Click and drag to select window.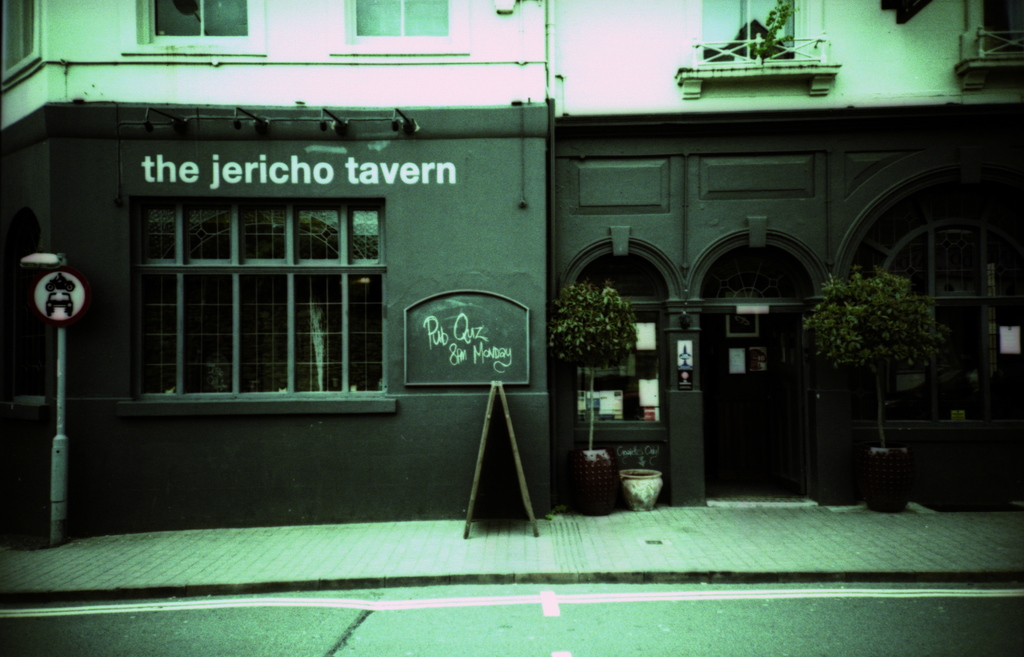
Selection: rect(122, 0, 266, 58).
